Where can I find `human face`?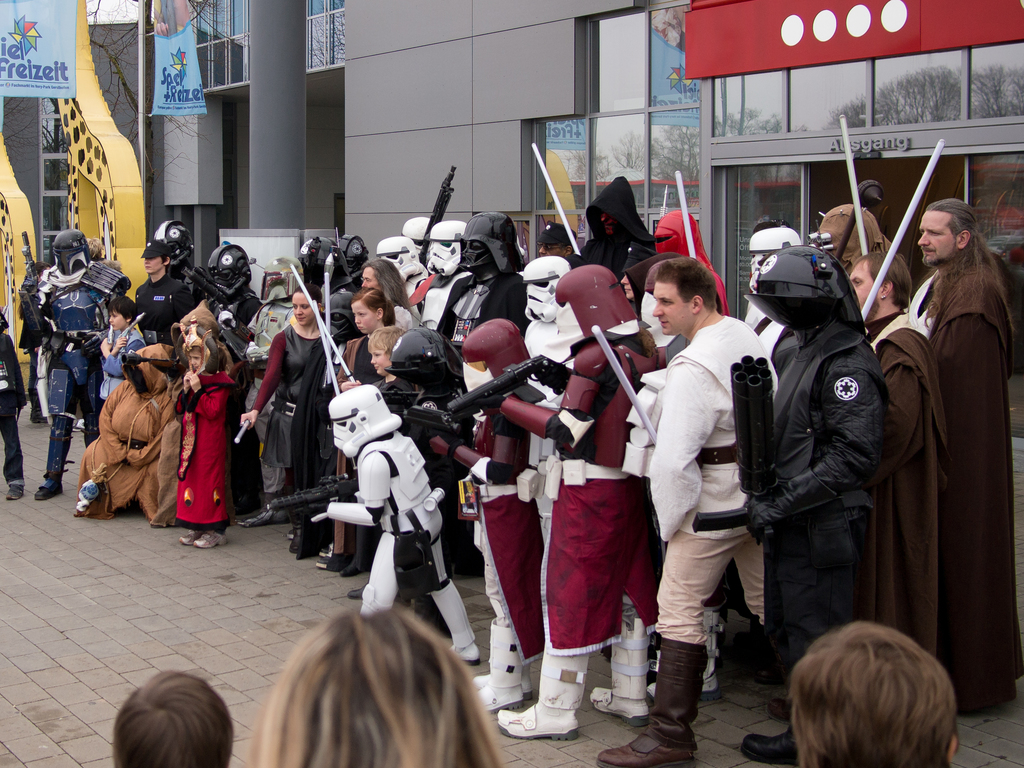
You can find it at pyautogui.locateOnScreen(653, 279, 694, 336).
